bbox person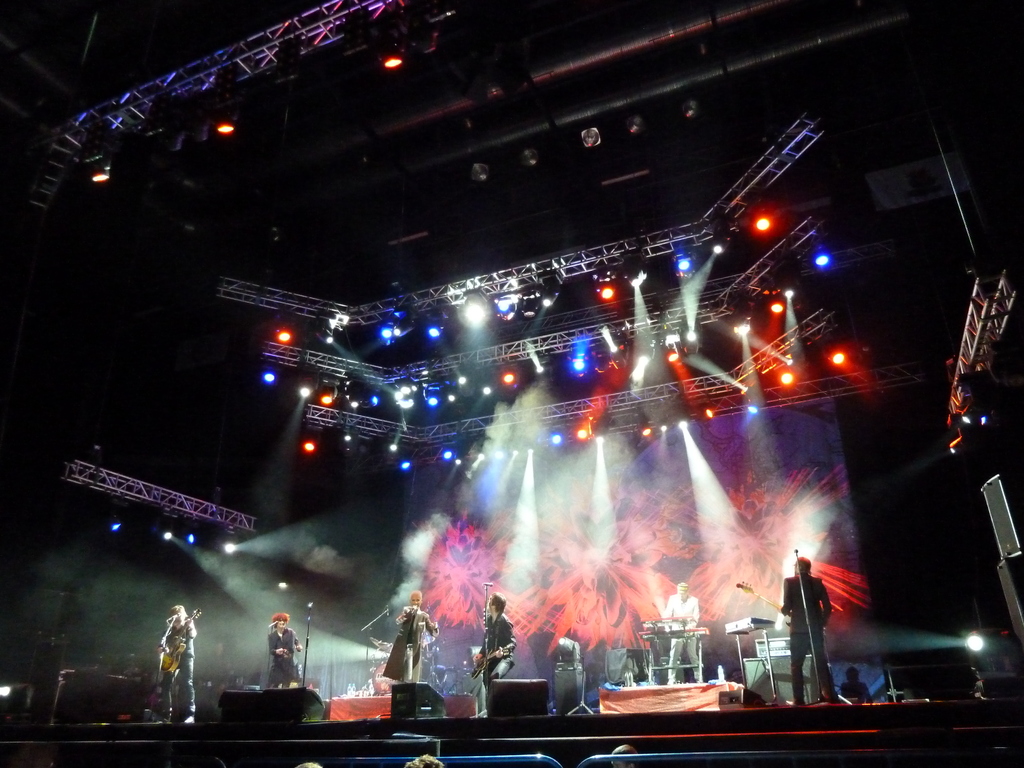
Rect(403, 750, 440, 767)
